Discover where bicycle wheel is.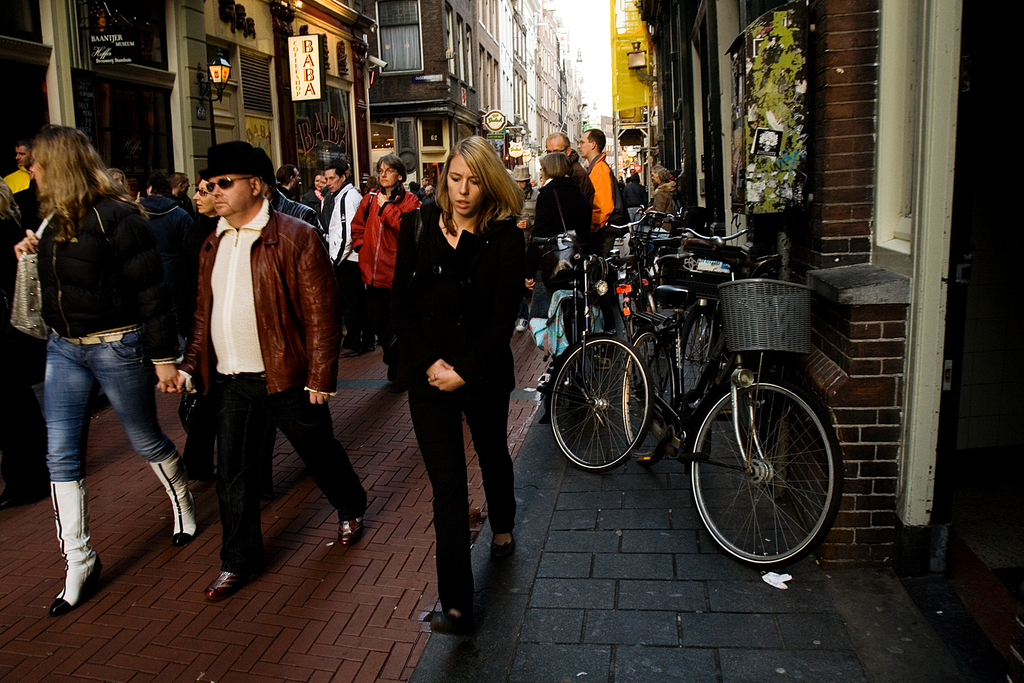
Discovered at Rect(680, 303, 720, 409).
